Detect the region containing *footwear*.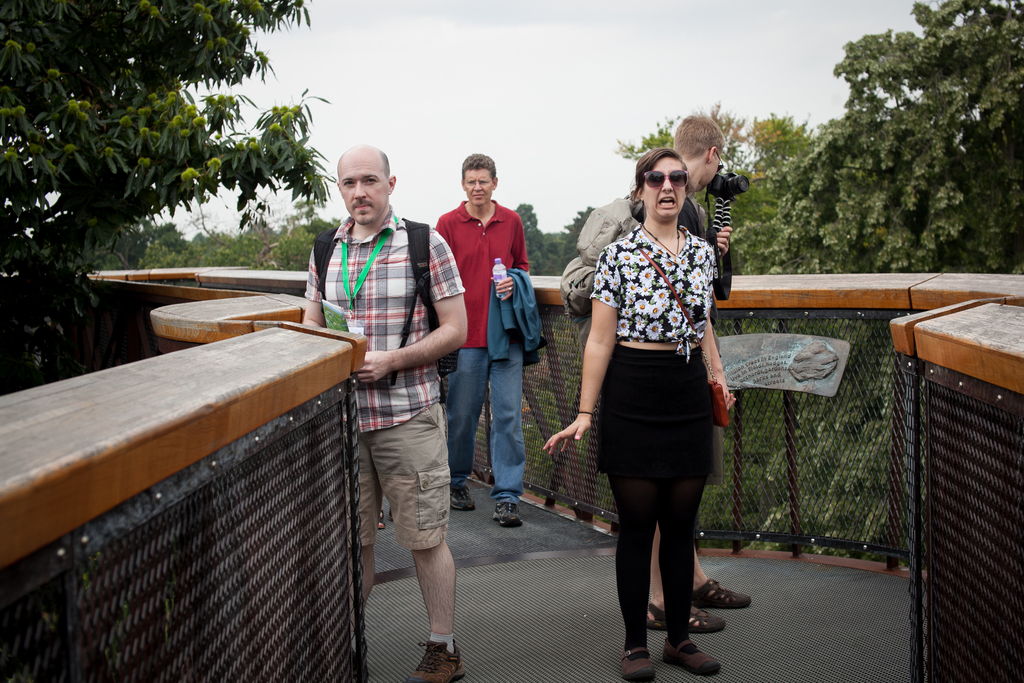
[405,639,465,682].
